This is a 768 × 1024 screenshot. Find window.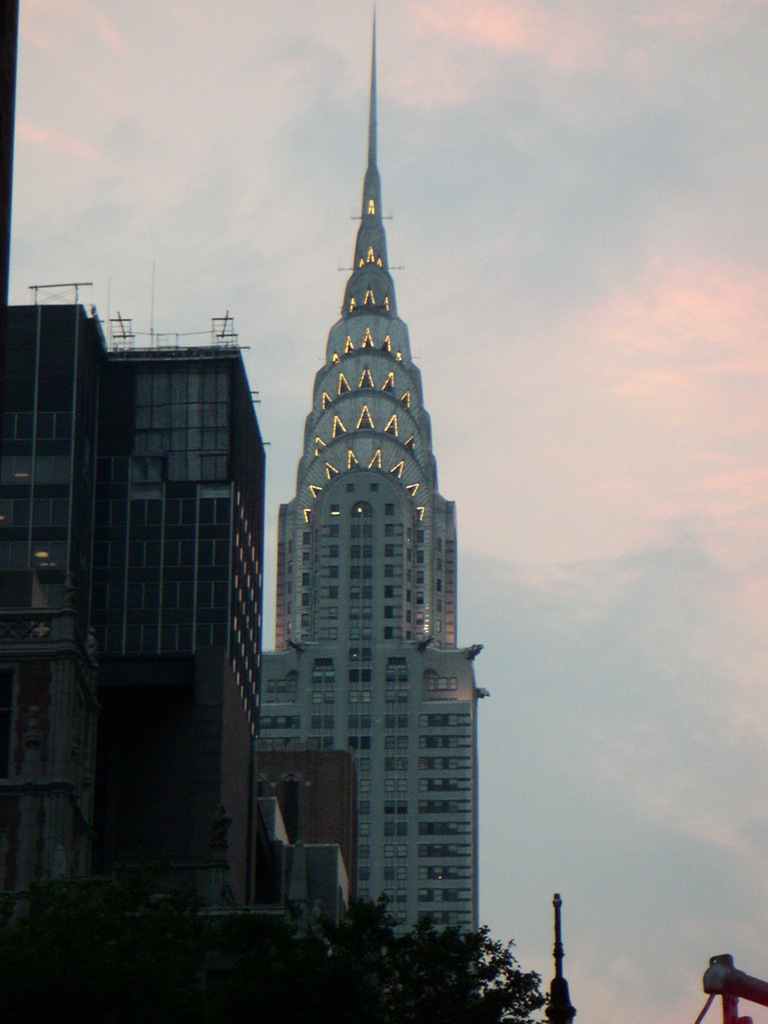
Bounding box: (x1=31, y1=496, x2=71, y2=529).
